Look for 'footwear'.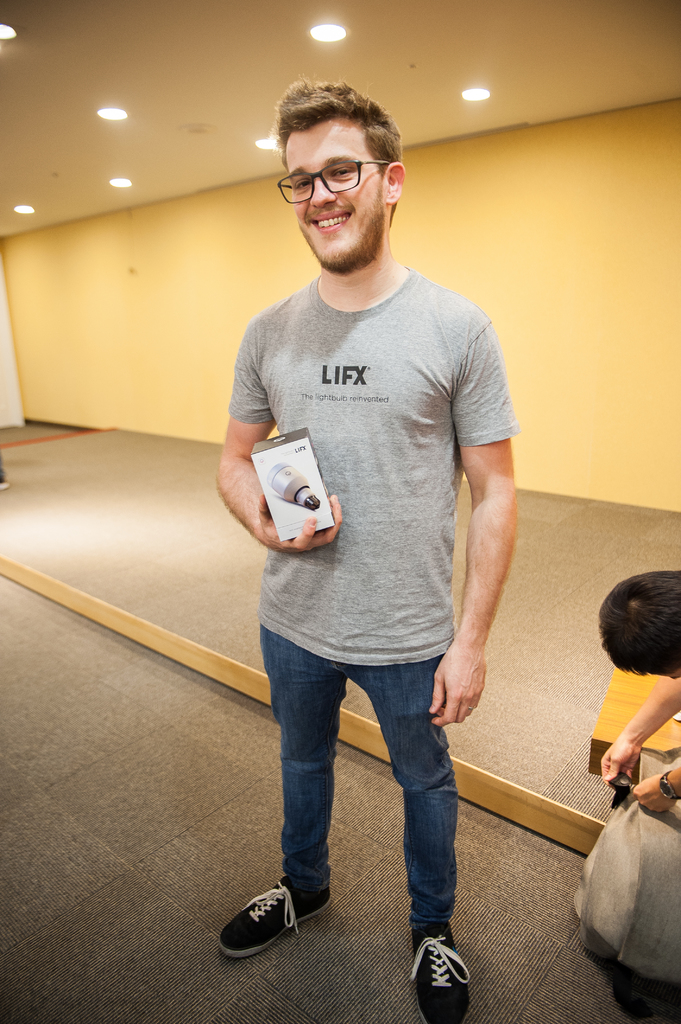
Found: 410:919:476:1023.
